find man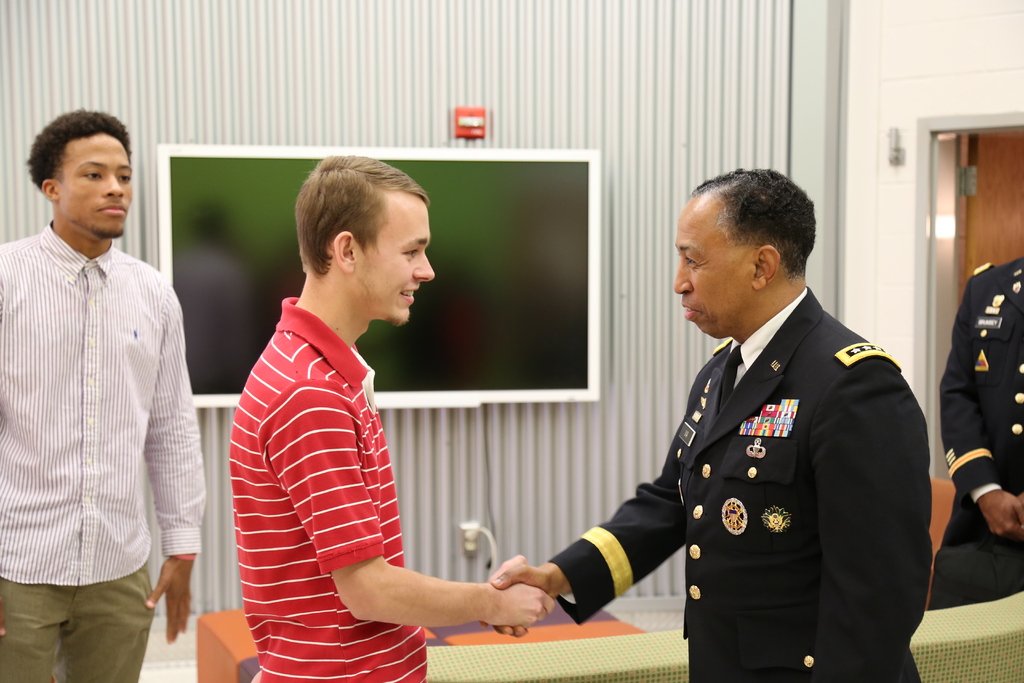
box=[2, 94, 210, 667]
